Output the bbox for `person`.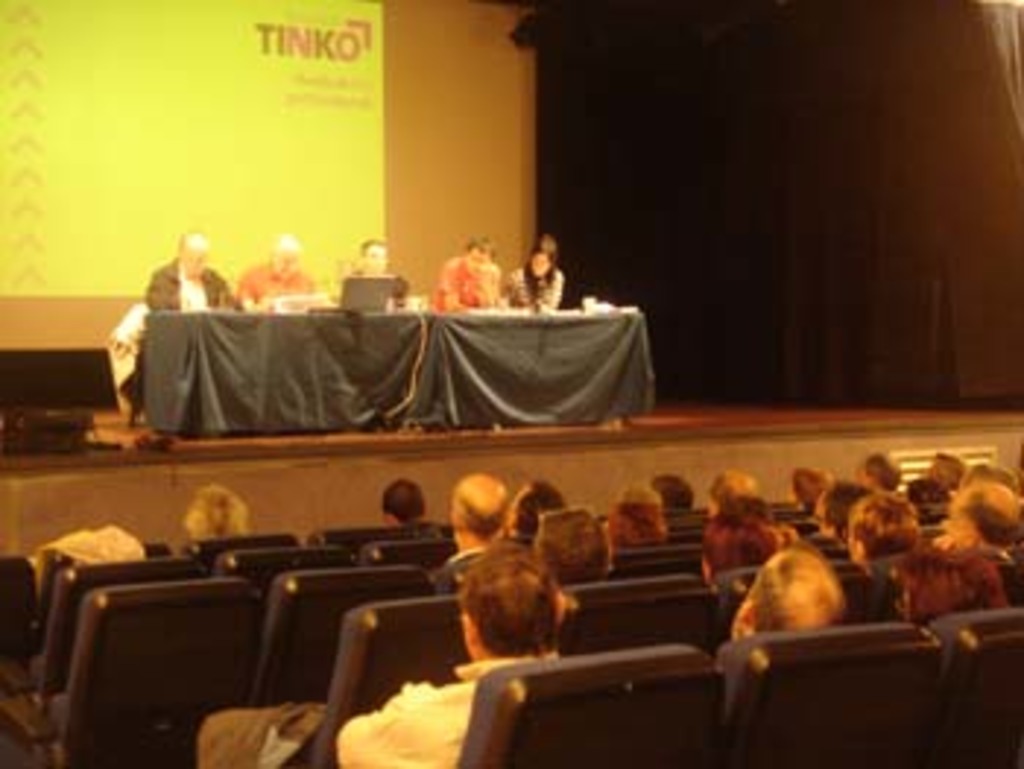
336 228 410 313.
